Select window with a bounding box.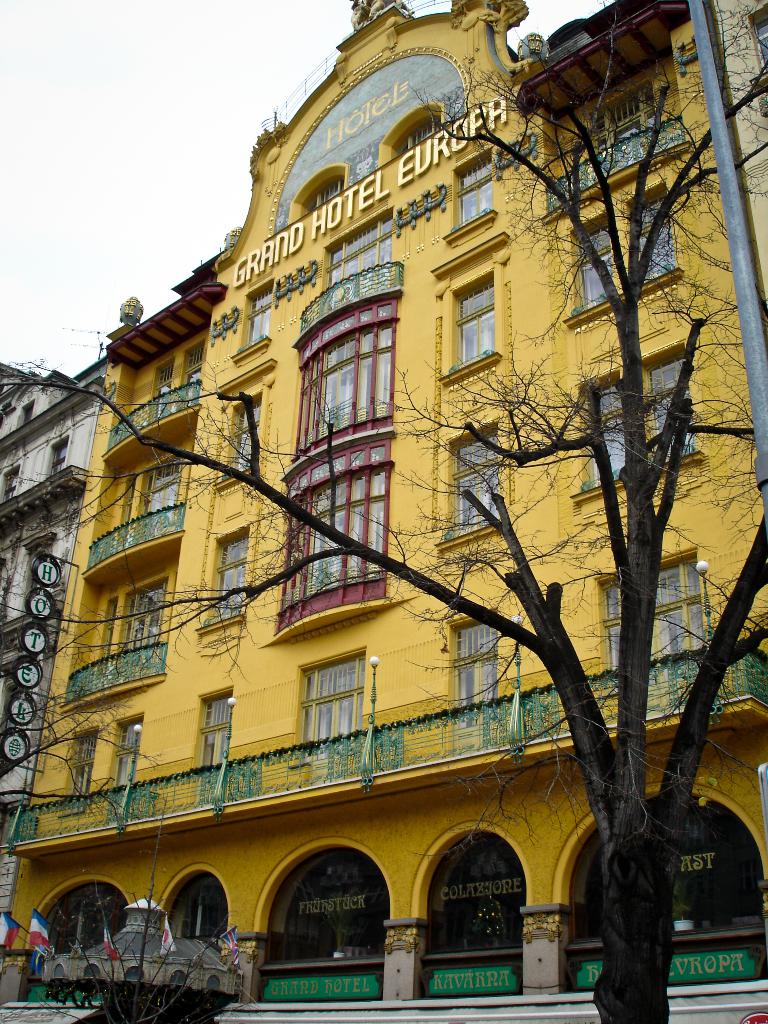
236:288:270:348.
